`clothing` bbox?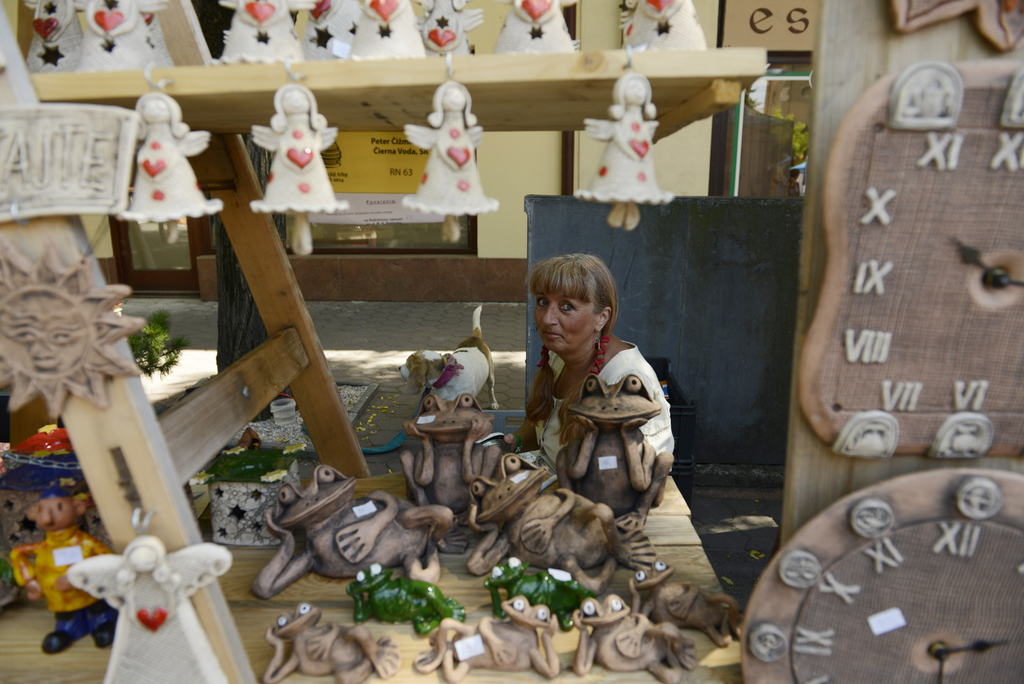
24,0,88,74
